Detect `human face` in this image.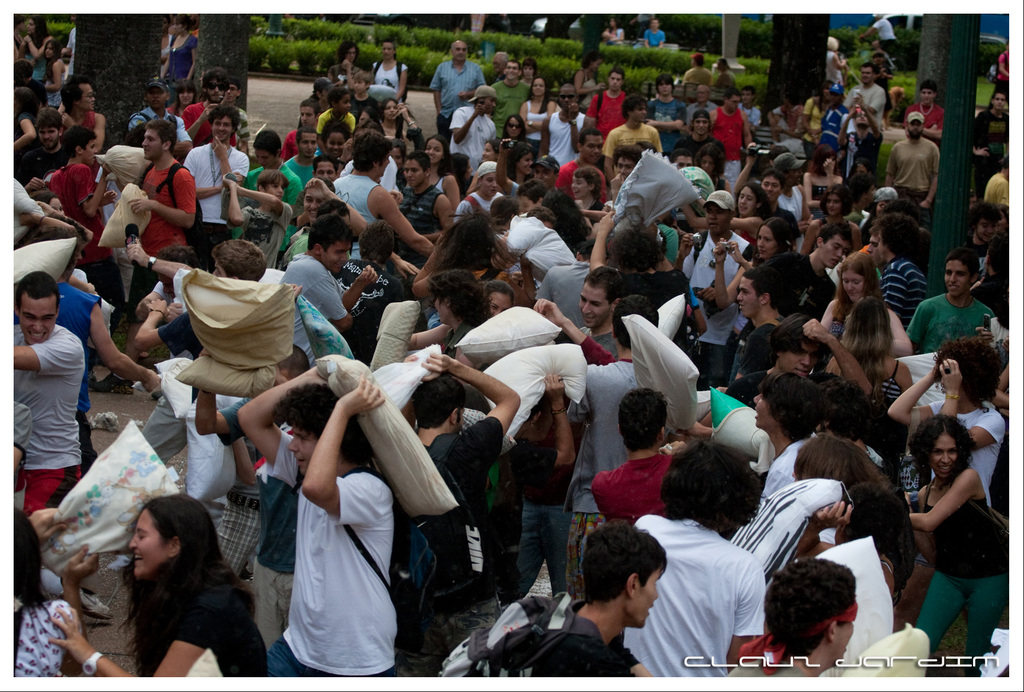
Detection: BBox(51, 200, 66, 216).
